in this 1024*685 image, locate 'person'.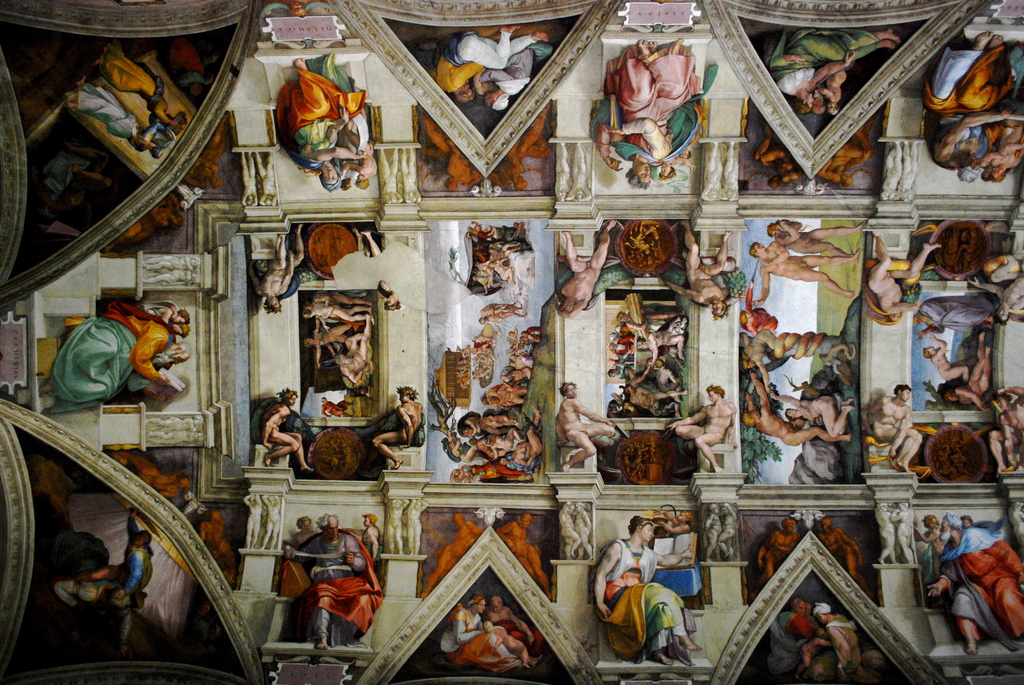
Bounding box: l=944, t=335, r=991, b=408.
